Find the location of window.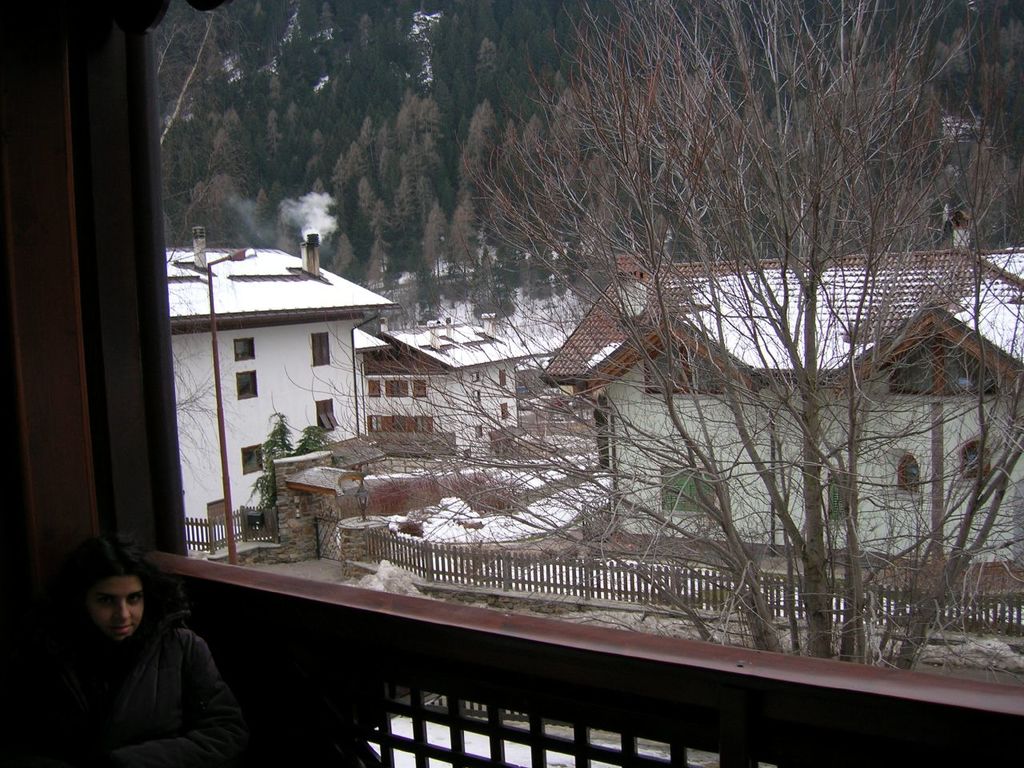
Location: region(204, 498, 238, 550).
